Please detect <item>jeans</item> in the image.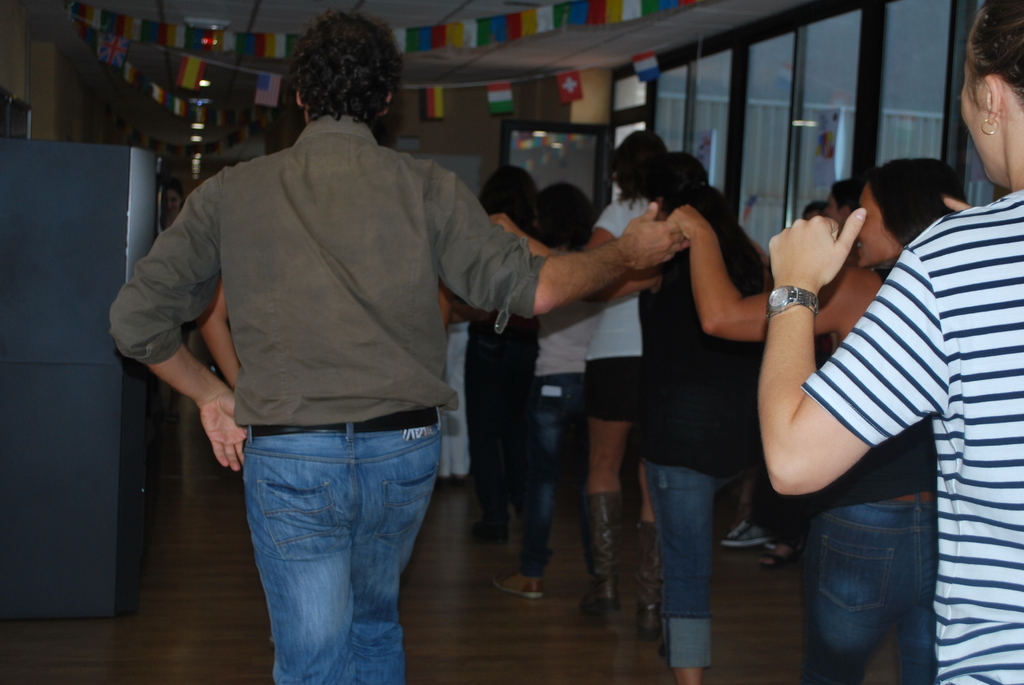
rect(637, 460, 714, 675).
